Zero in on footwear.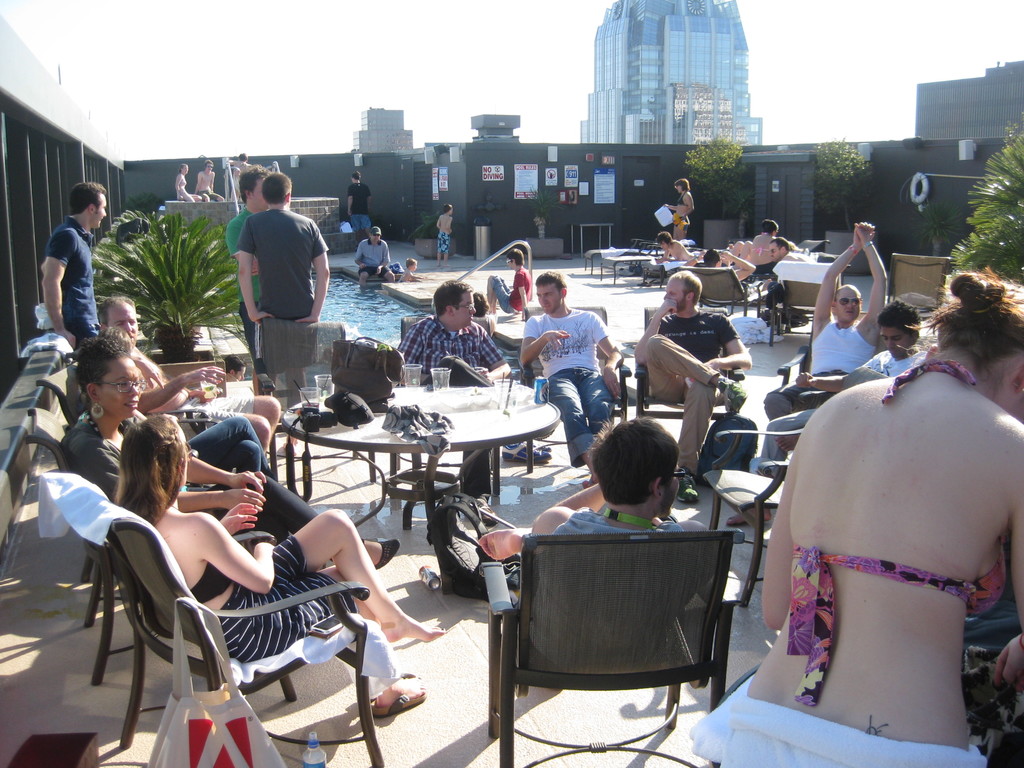
Zeroed in: 500 441 552 462.
